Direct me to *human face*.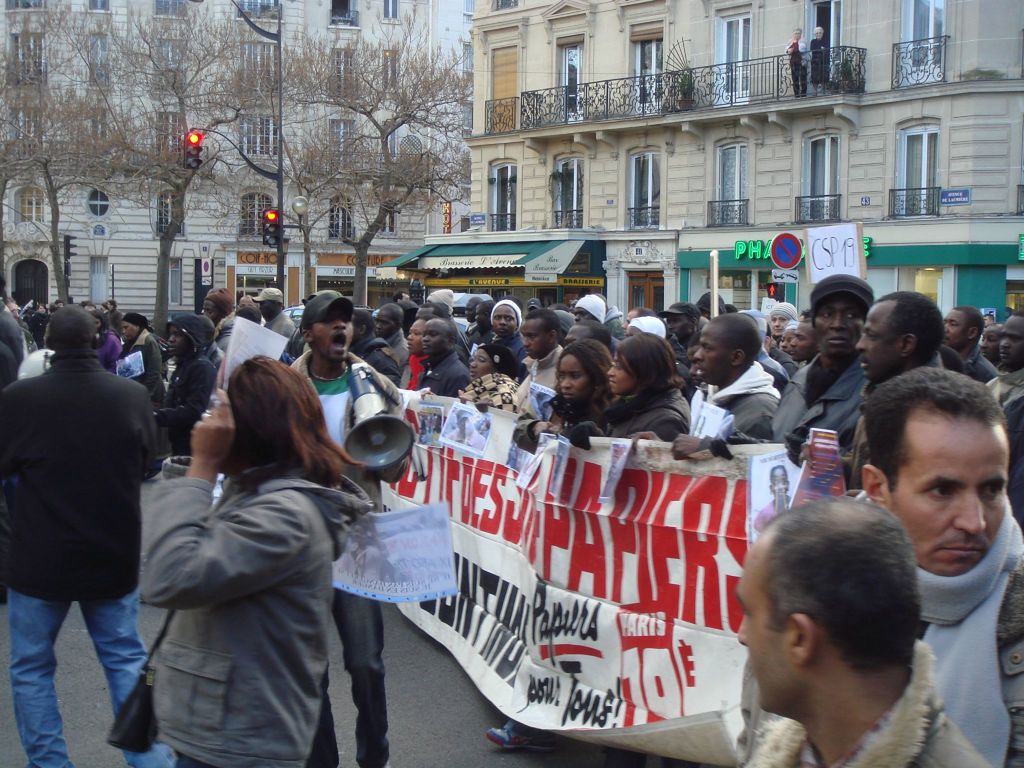
Direction: 1002 310 1023 365.
